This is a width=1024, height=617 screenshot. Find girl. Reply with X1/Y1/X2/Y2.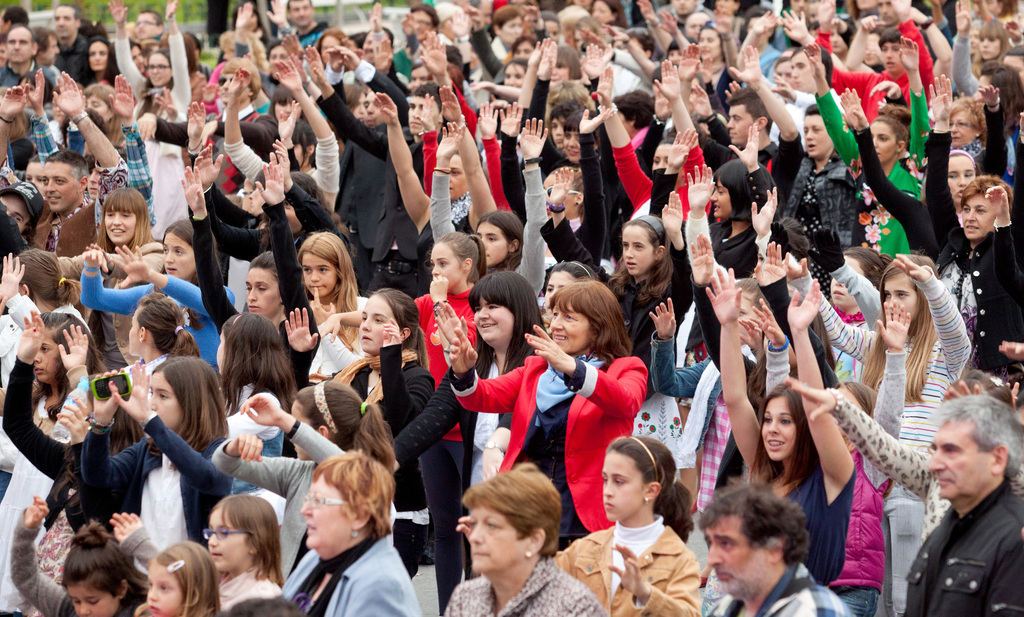
312/231/495/607.
